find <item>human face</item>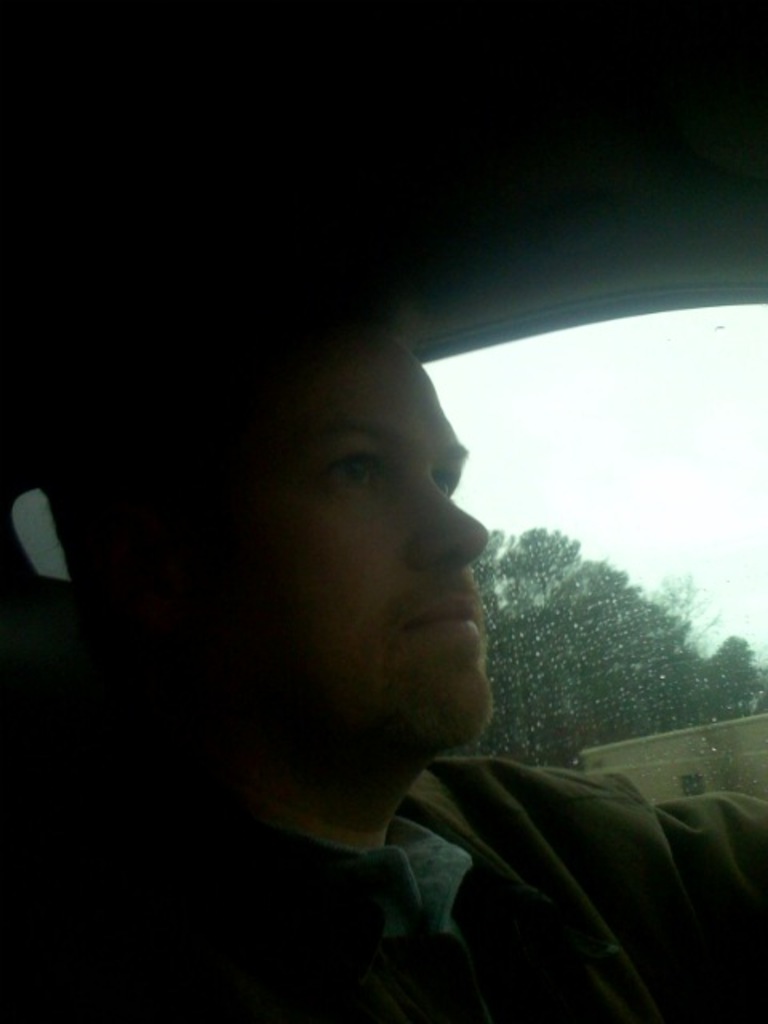
left=173, top=290, right=525, bottom=795
